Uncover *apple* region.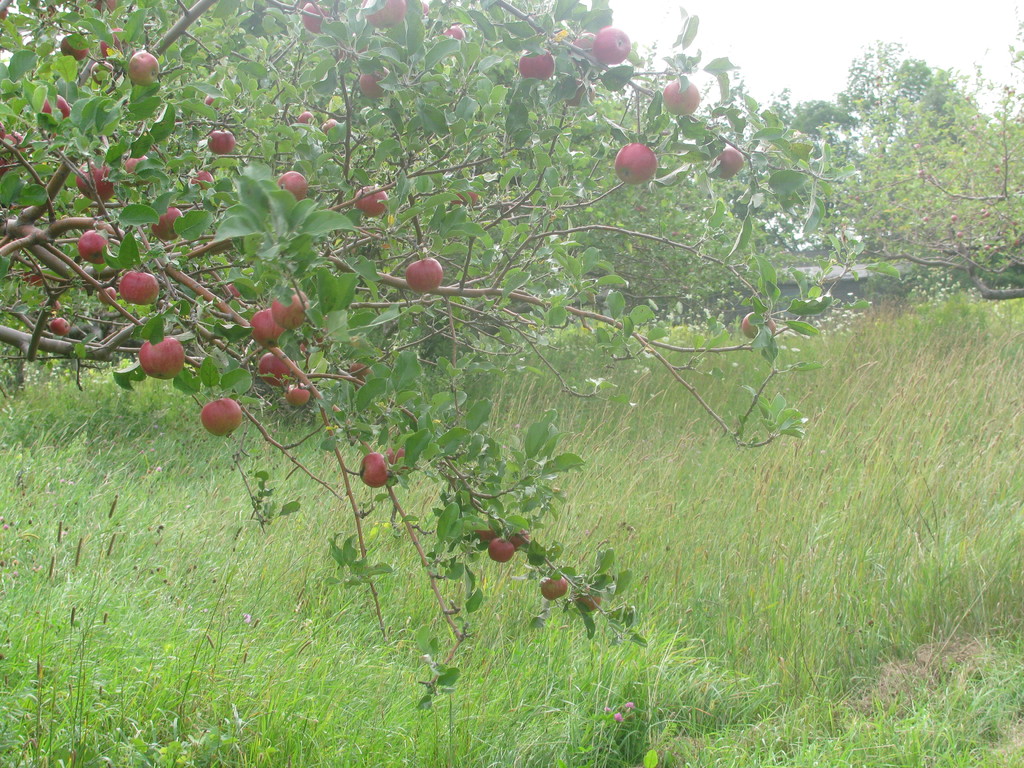
Uncovered: [left=28, top=263, right=41, bottom=285].
